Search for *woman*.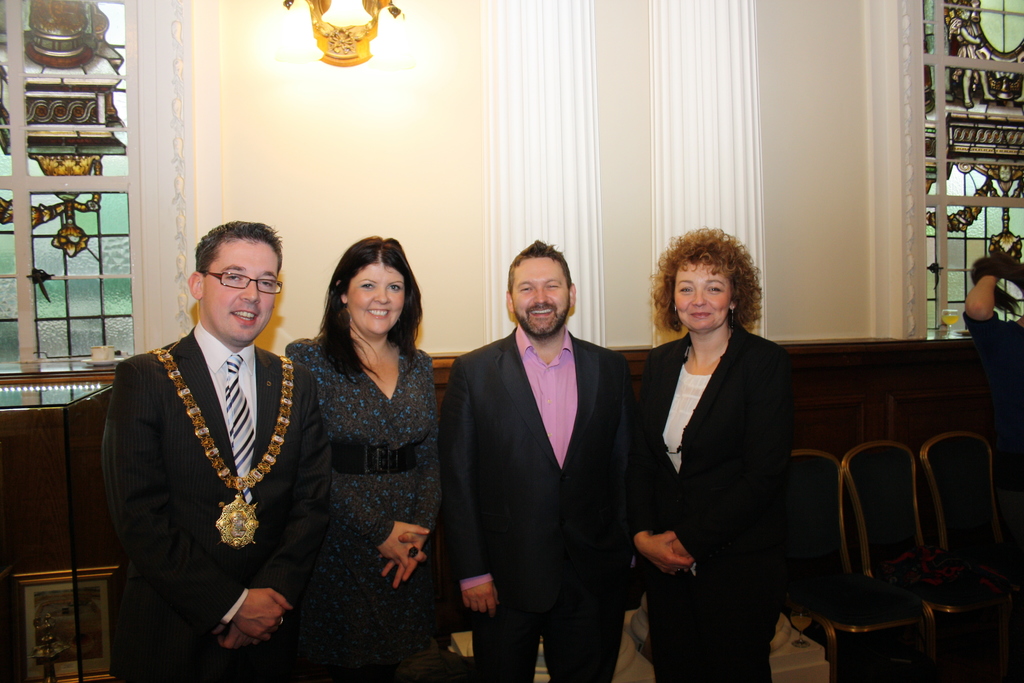
Found at bbox=[282, 231, 458, 682].
